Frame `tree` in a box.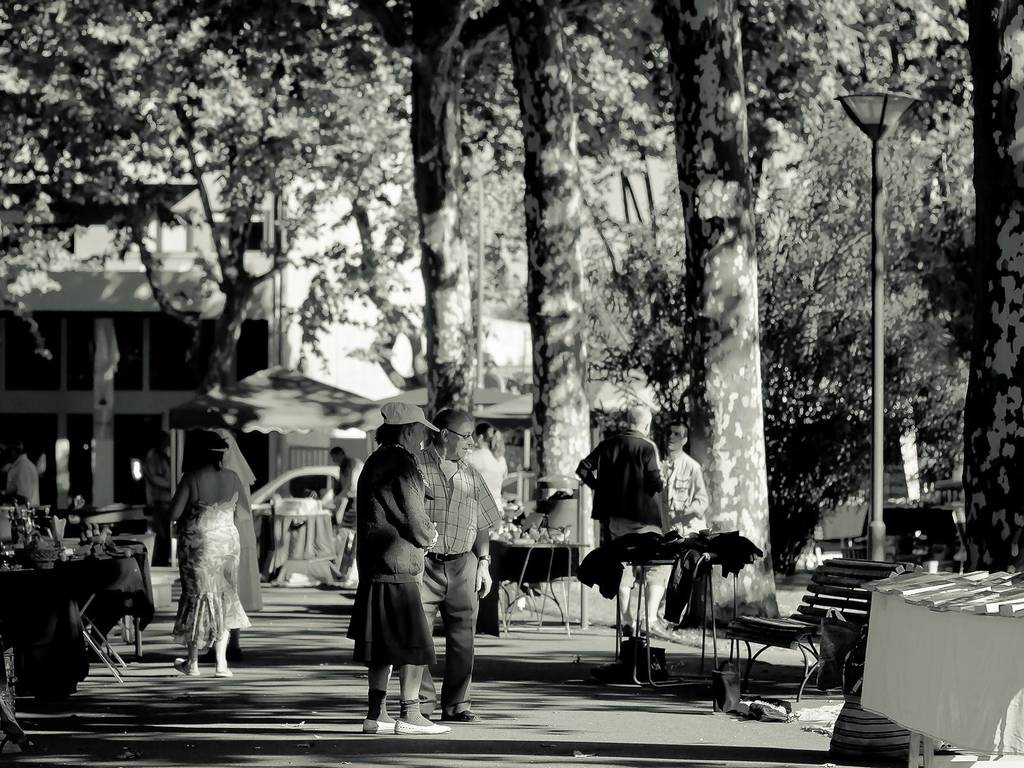
select_region(643, 0, 779, 626).
